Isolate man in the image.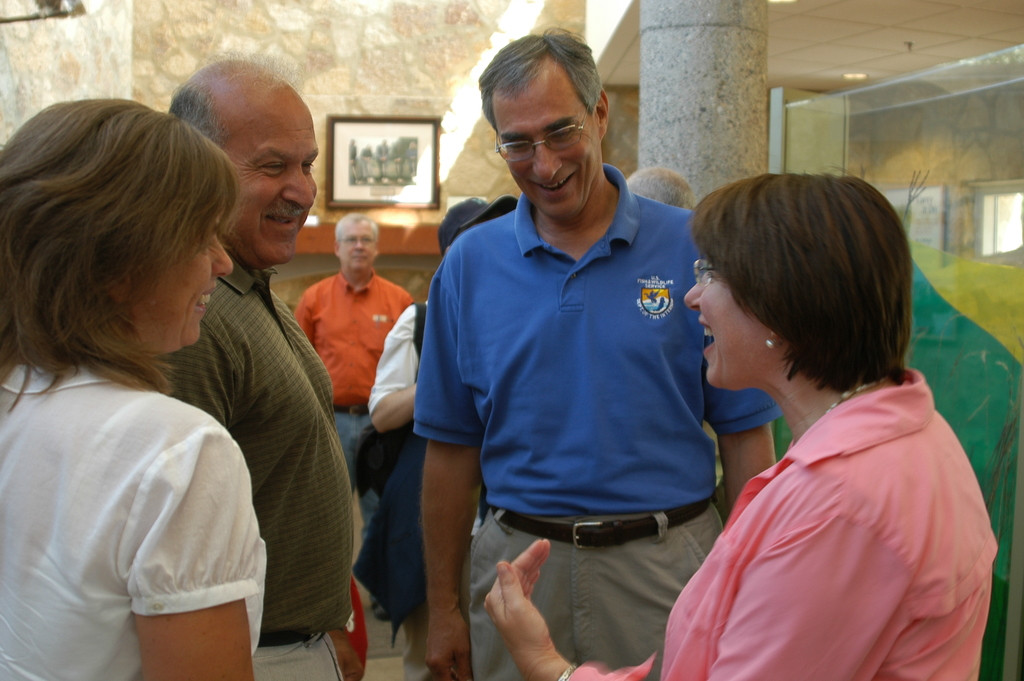
Isolated region: 301,208,414,499.
